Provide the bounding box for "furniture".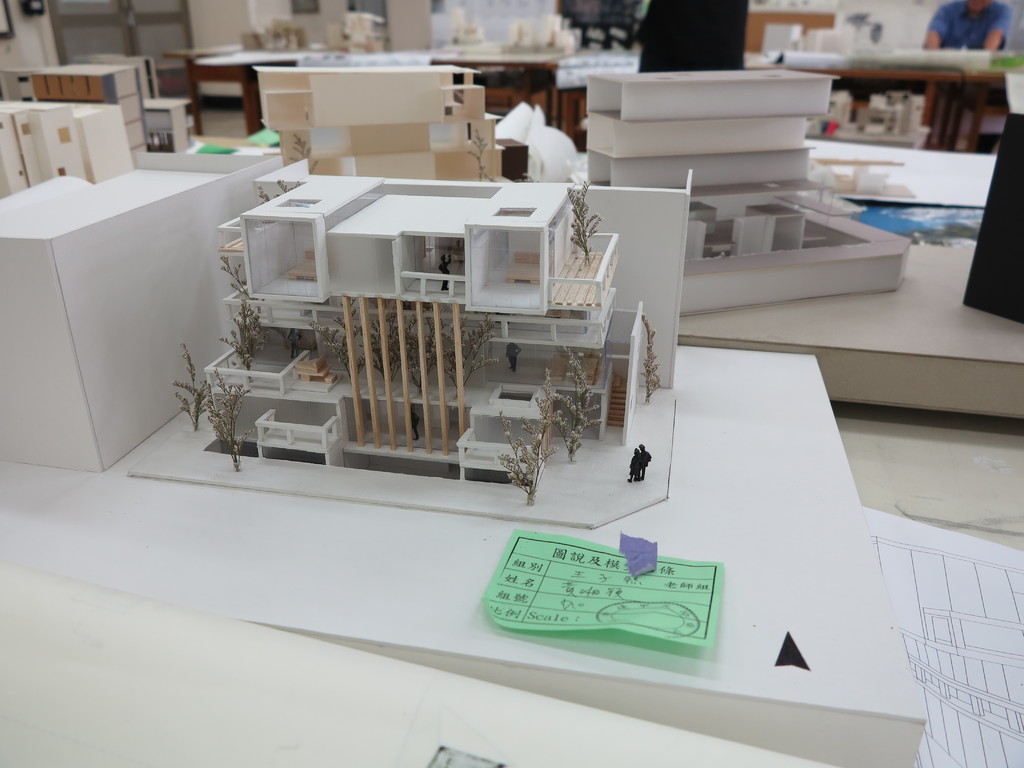
<bbox>168, 43, 636, 151</bbox>.
